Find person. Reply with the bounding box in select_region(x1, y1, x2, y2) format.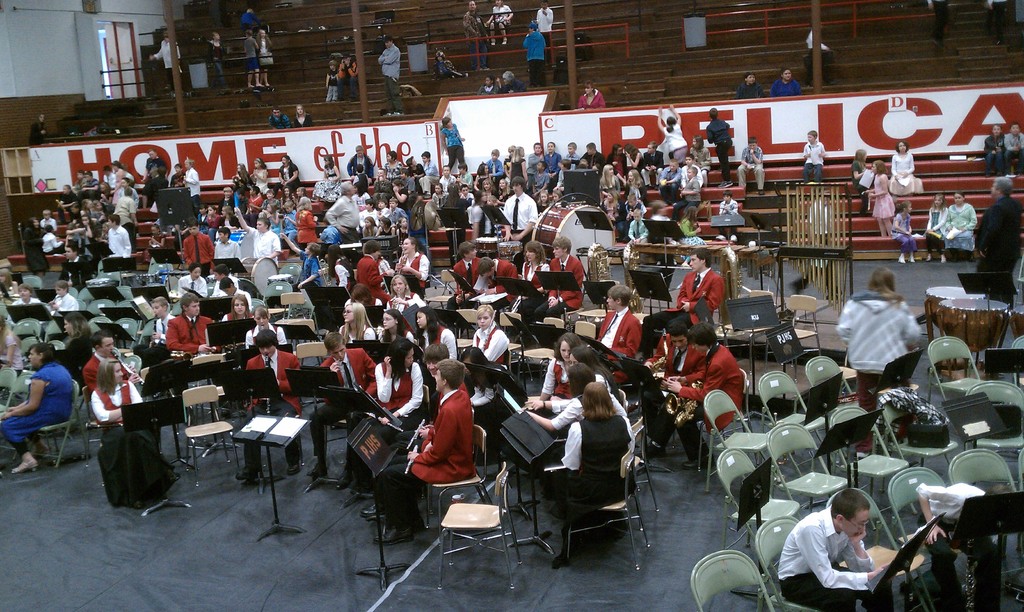
select_region(235, 305, 286, 354).
